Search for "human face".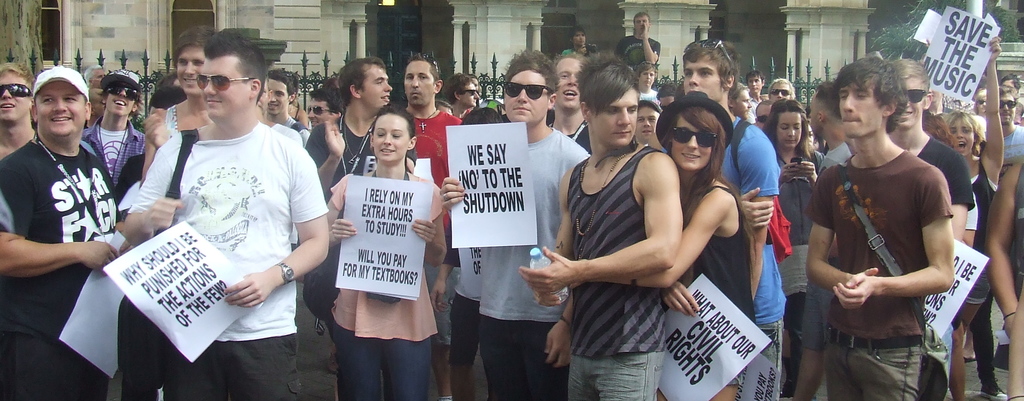
Found at x1=806, y1=123, x2=815, y2=153.
